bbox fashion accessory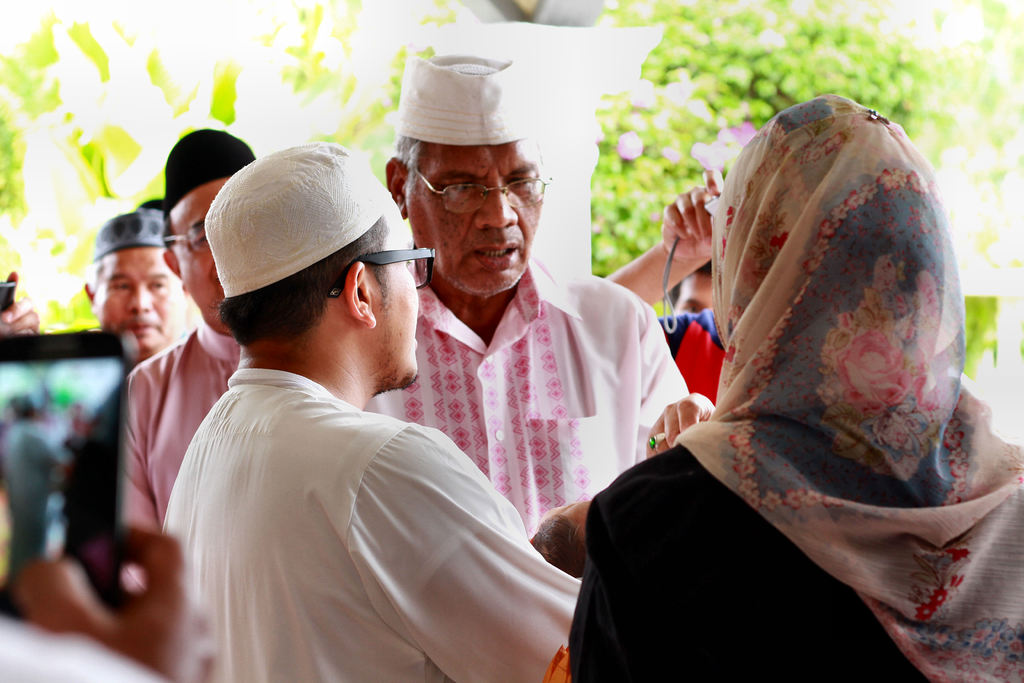
rect(198, 142, 392, 299)
